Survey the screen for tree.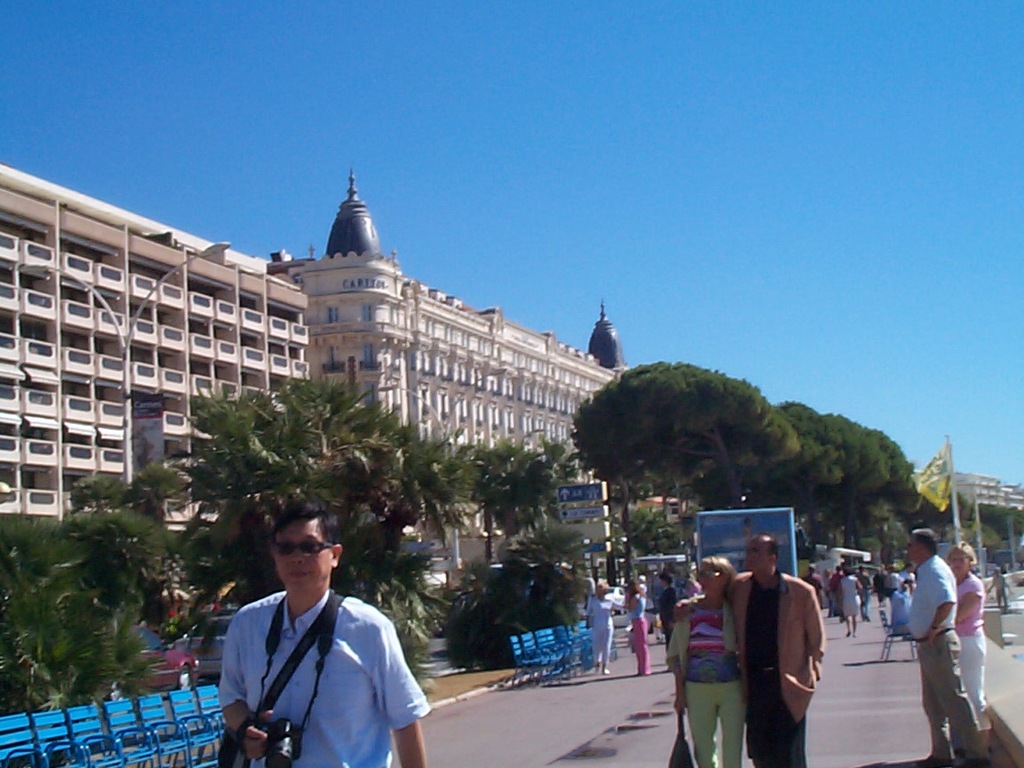
Survey found: 188 390 600 668.
